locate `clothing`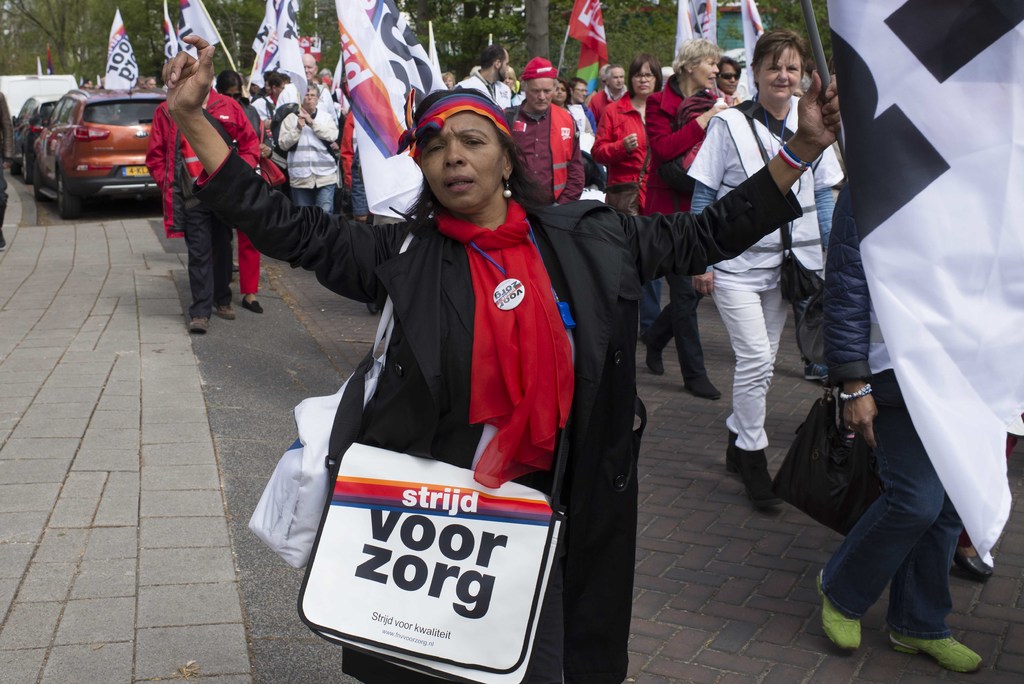
335:106:374:223
